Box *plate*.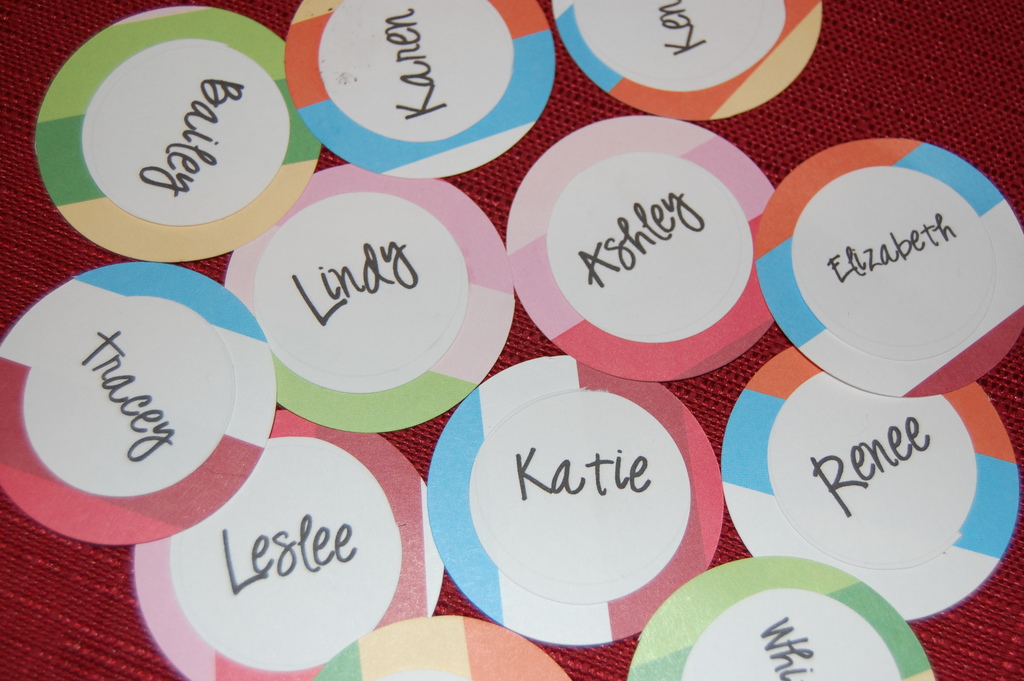
pyautogui.locateOnScreen(748, 127, 1023, 396).
